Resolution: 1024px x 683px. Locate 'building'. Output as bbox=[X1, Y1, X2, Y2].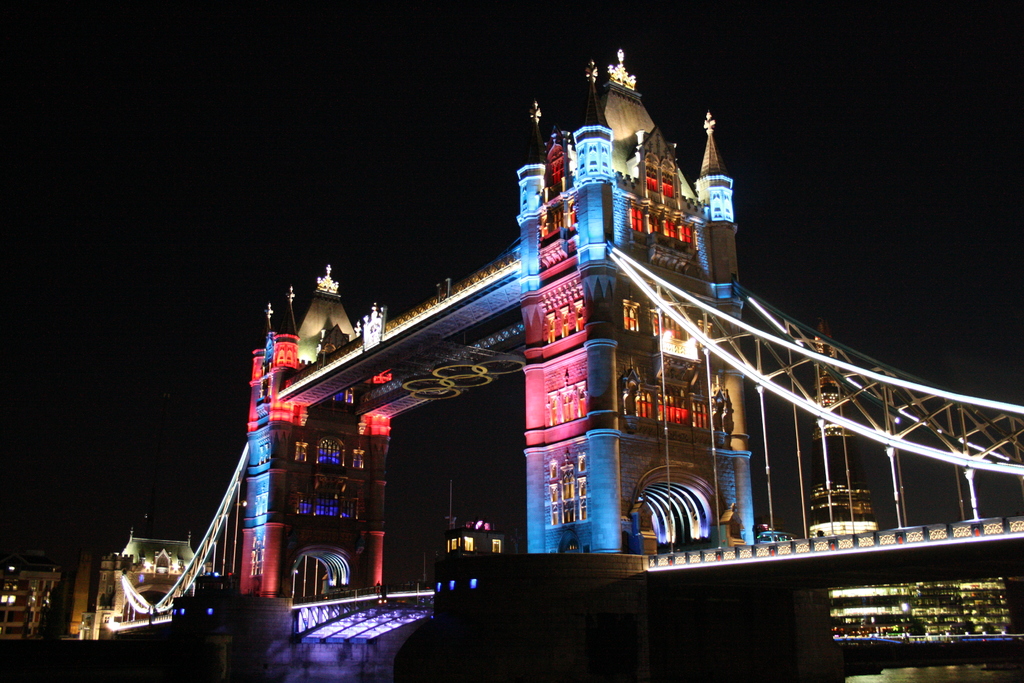
bbox=[72, 524, 195, 644].
